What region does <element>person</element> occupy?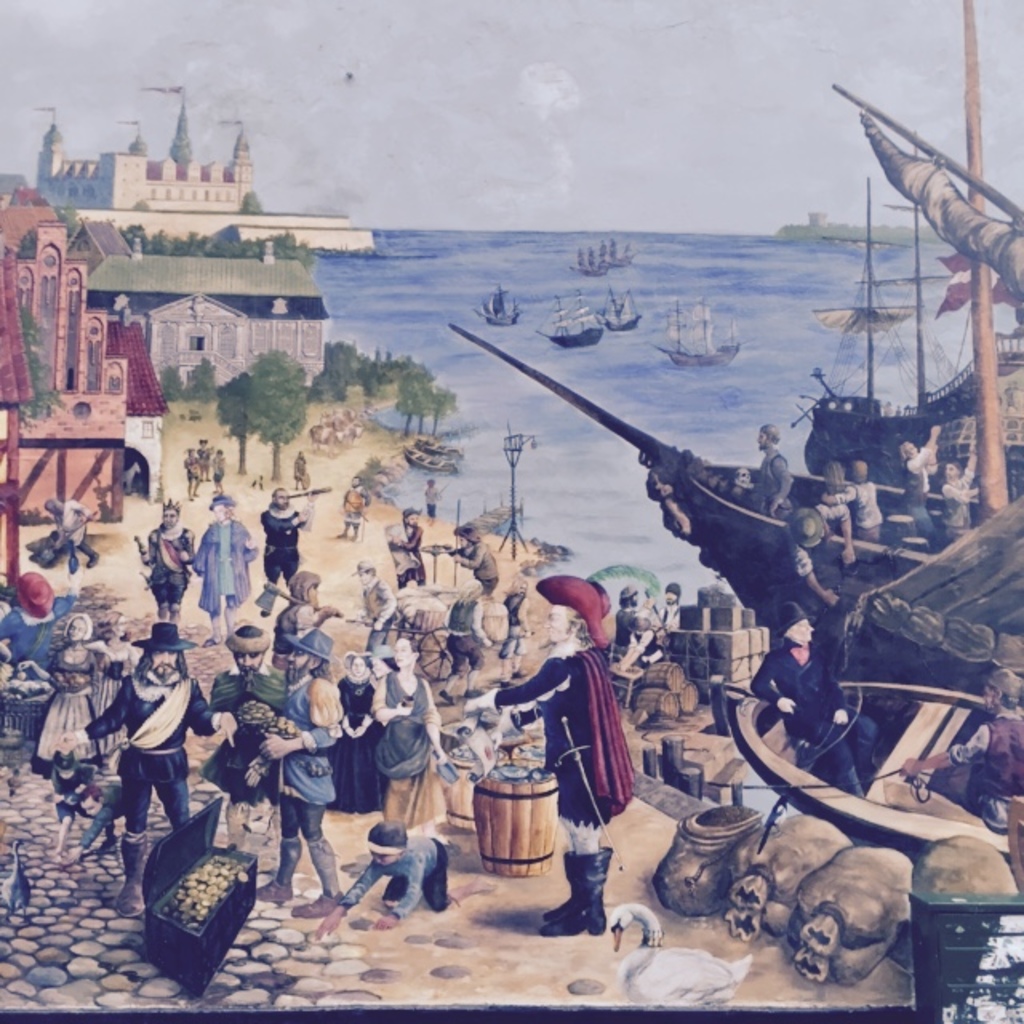
pyautogui.locateOnScreen(894, 424, 939, 546).
